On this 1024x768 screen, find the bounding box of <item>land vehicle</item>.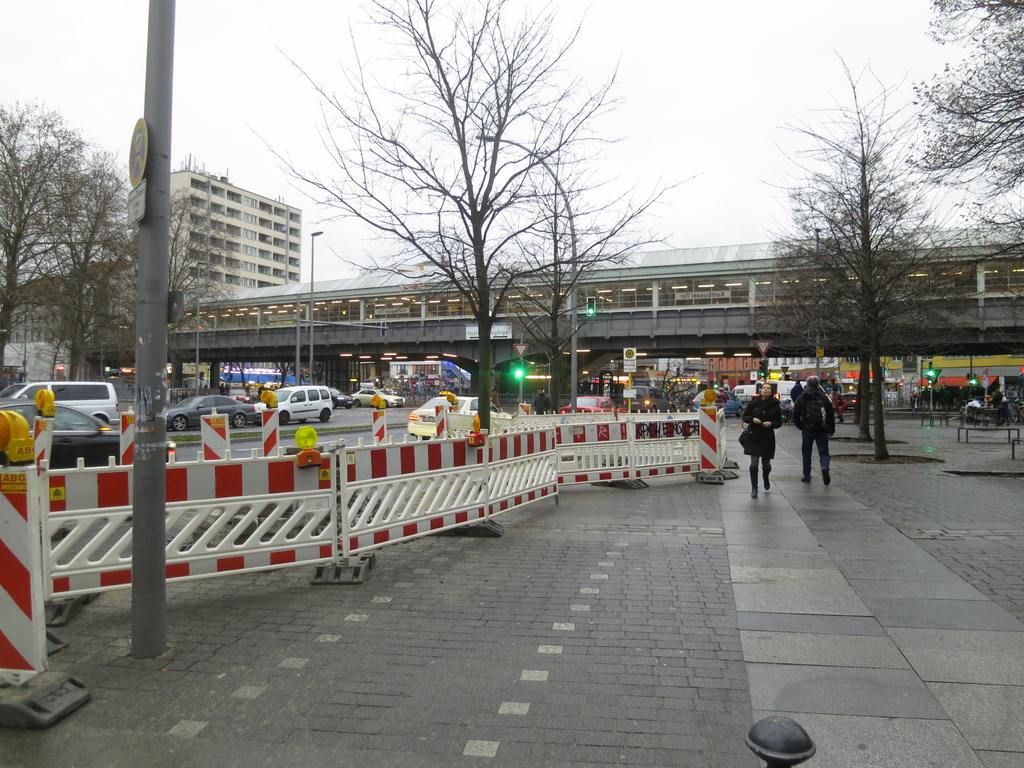
Bounding box: [227,389,249,401].
